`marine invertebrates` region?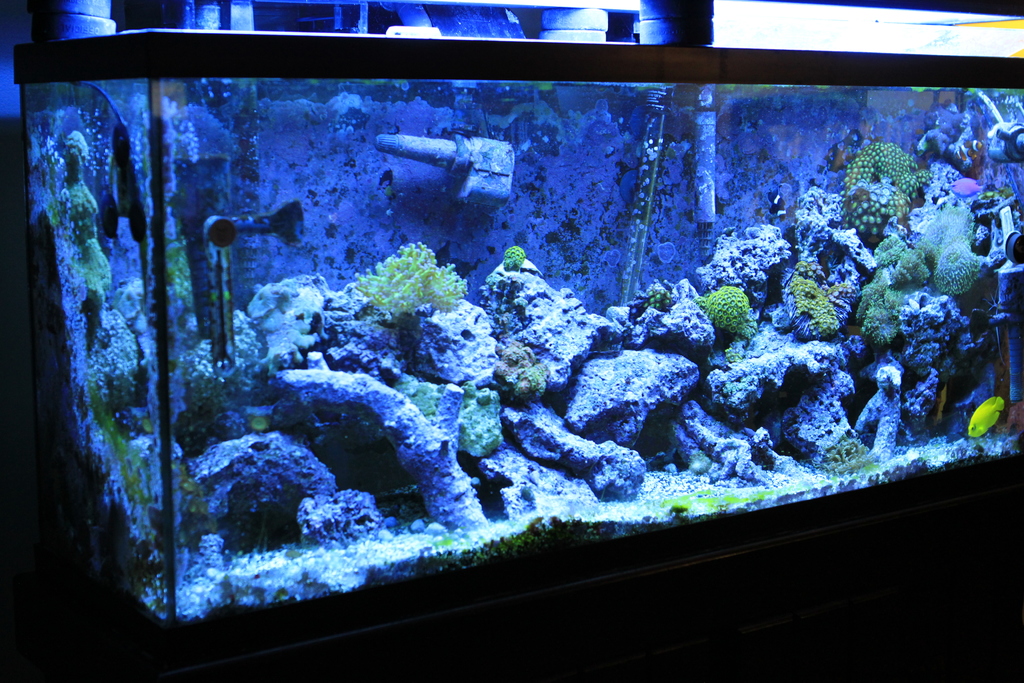
left=840, top=142, right=929, bottom=241
